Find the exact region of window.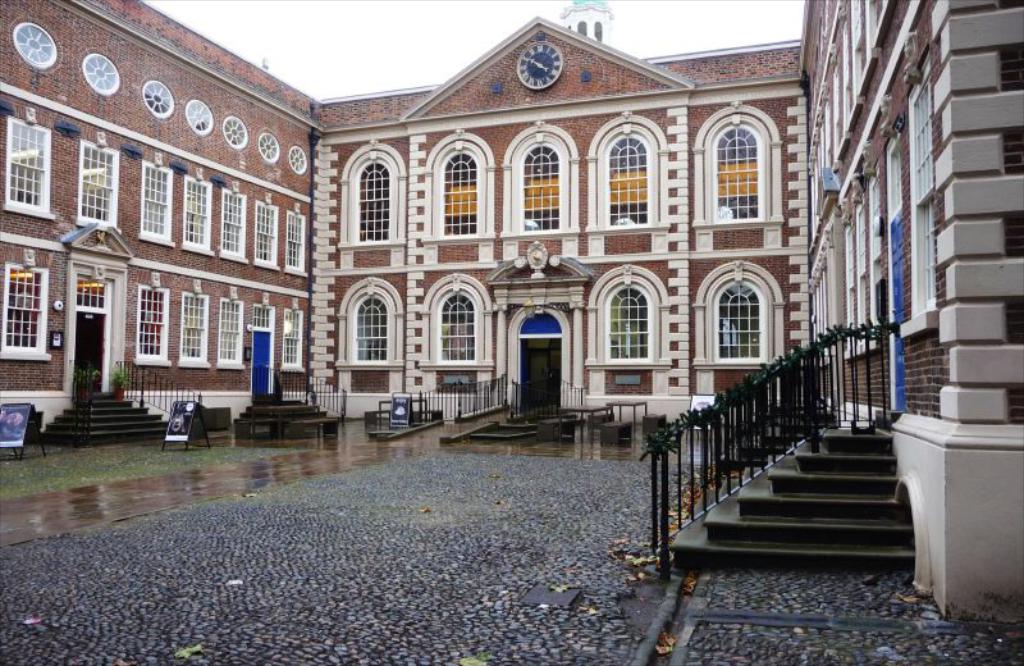
Exact region: (left=141, top=81, right=179, bottom=124).
